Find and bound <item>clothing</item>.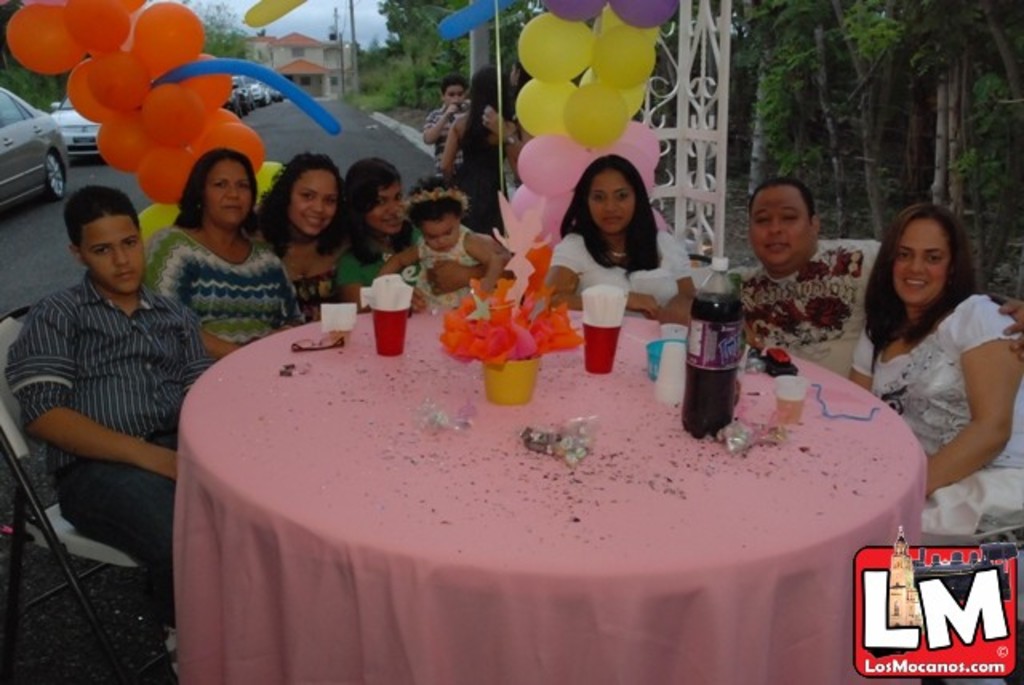
Bound: detection(0, 293, 195, 538).
